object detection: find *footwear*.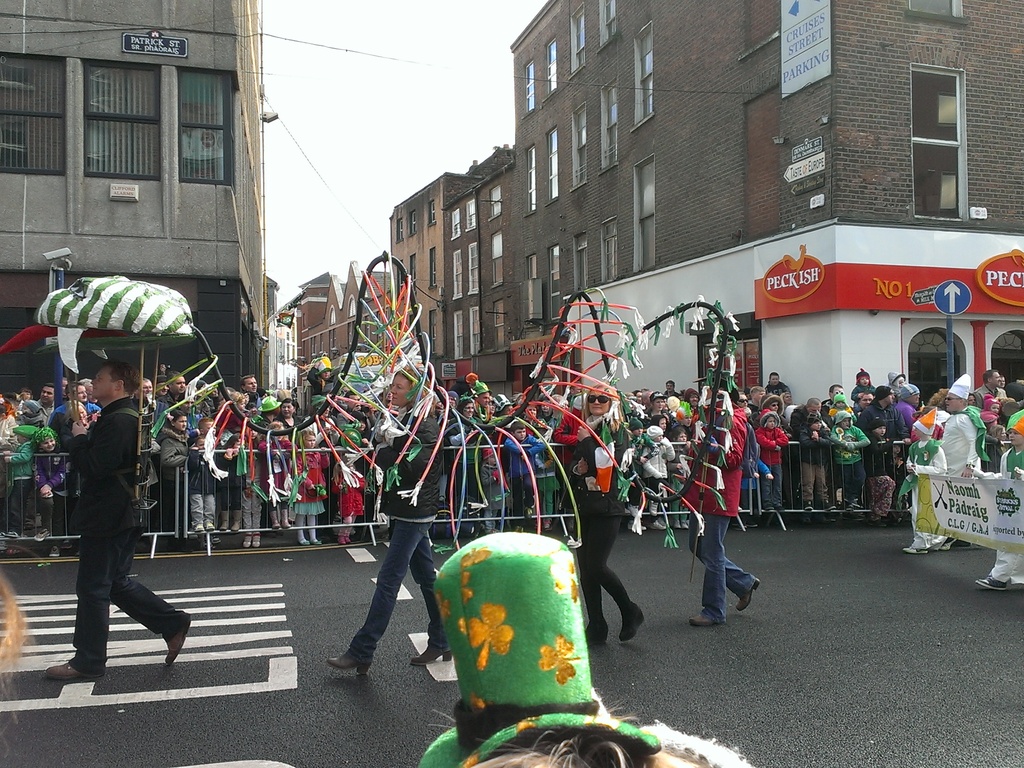
l=687, t=614, r=712, b=628.
